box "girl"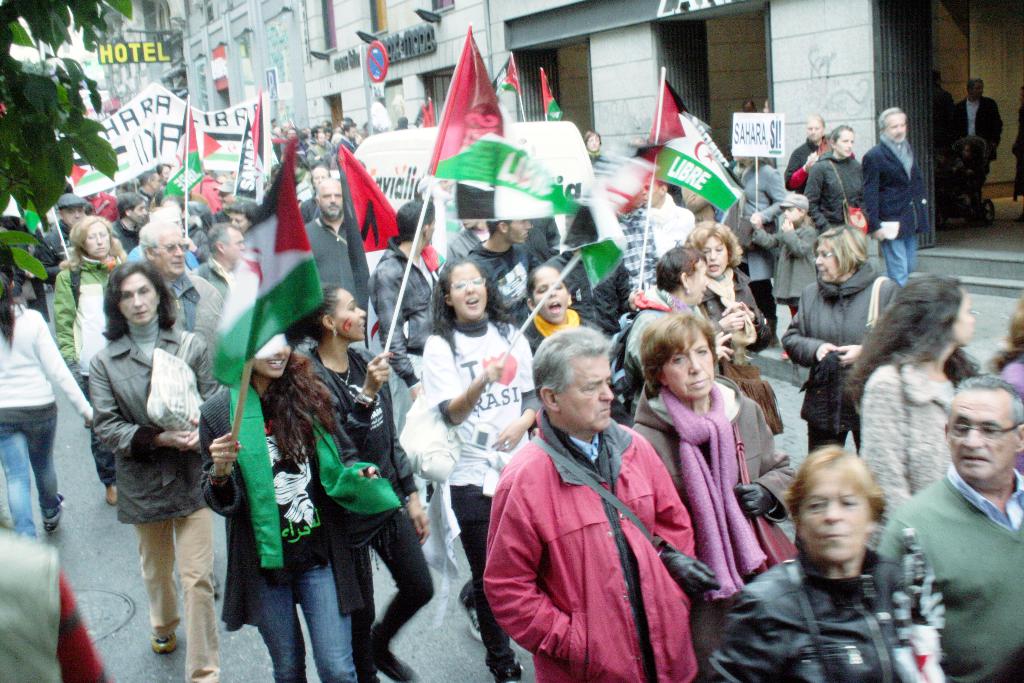
crop(200, 333, 351, 680)
